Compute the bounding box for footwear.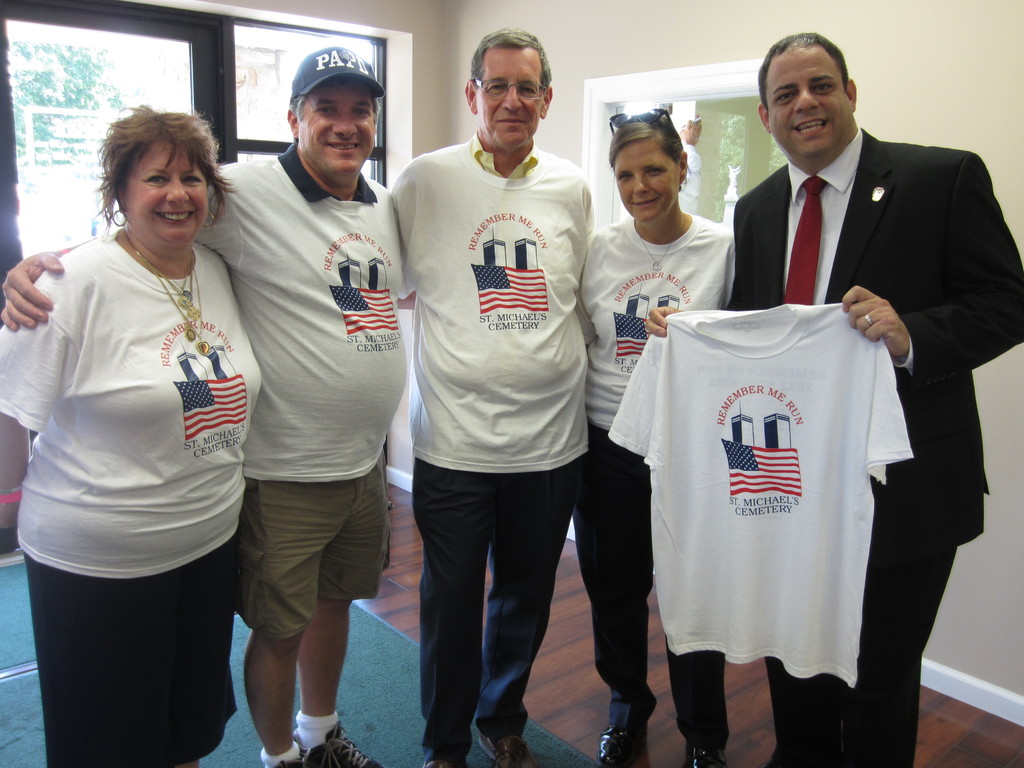
rect(476, 736, 538, 767).
